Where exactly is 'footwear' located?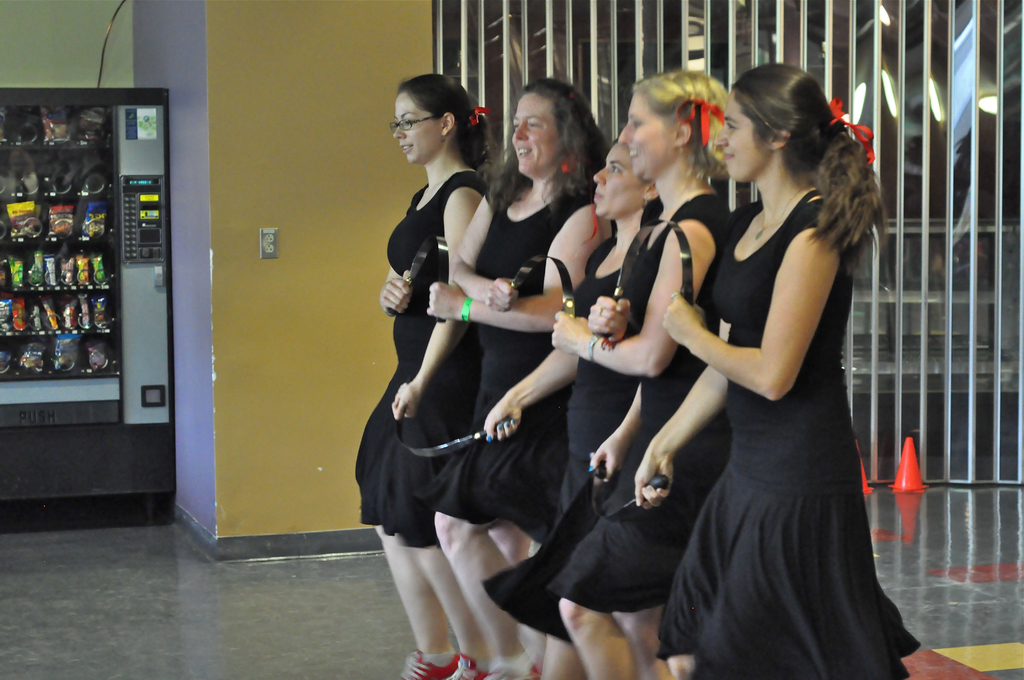
Its bounding box is (x1=400, y1=655, x2=458, y2=679).
